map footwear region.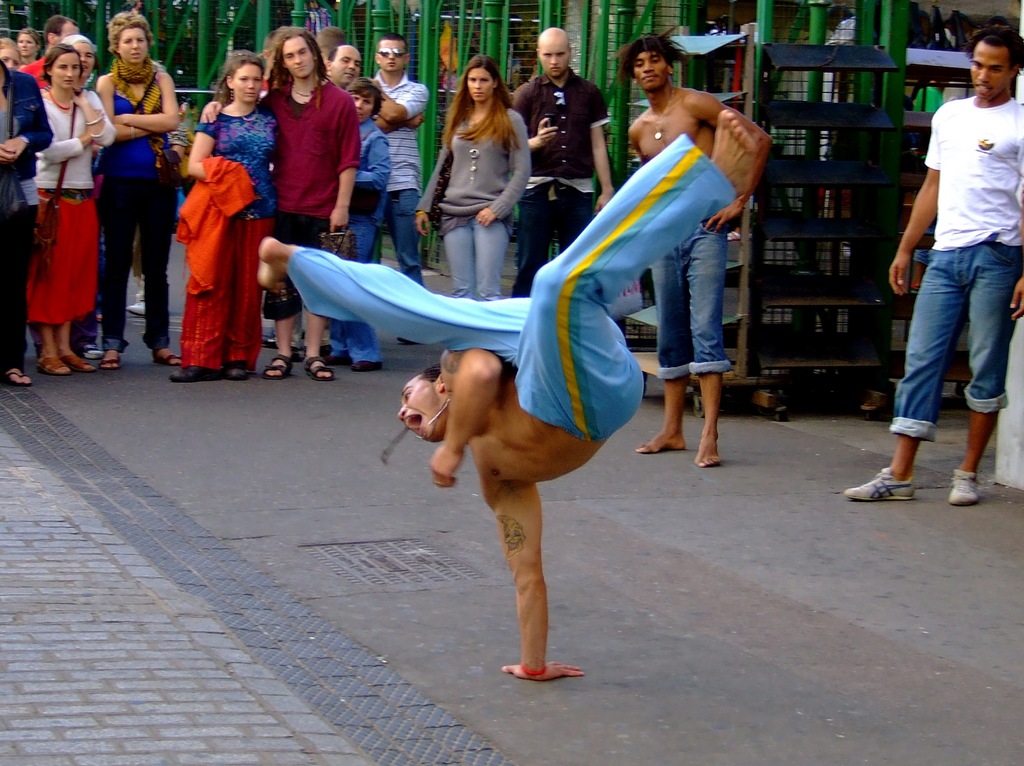
Mapped to [left=77, top=340, right=100, bottom=361].
